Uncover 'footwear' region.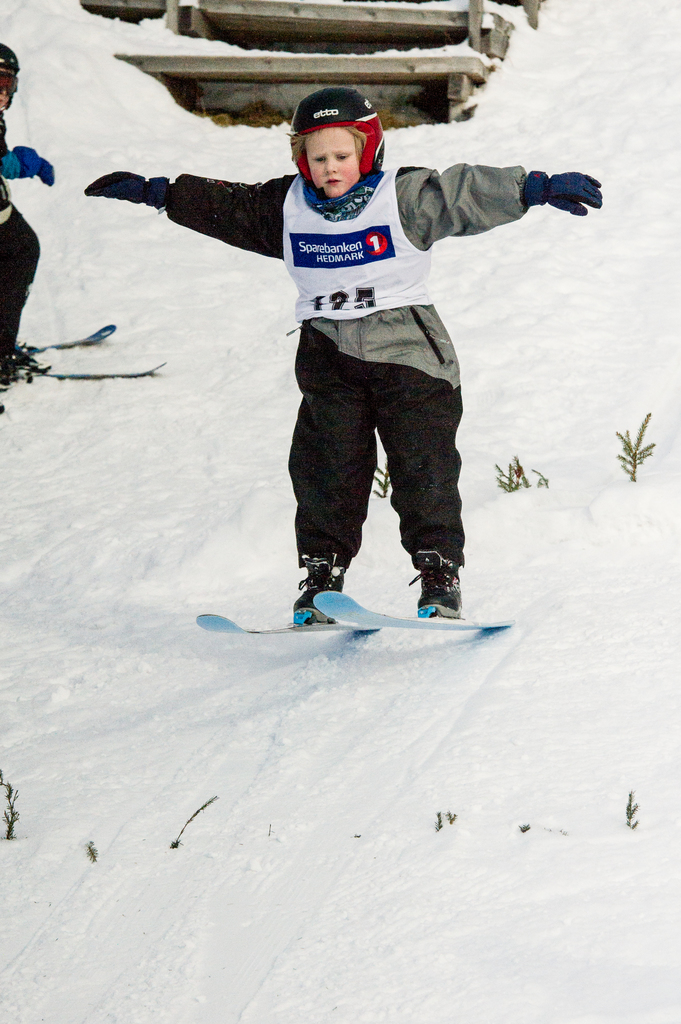
Uncovered: crop(410, 559, 467, 622).
